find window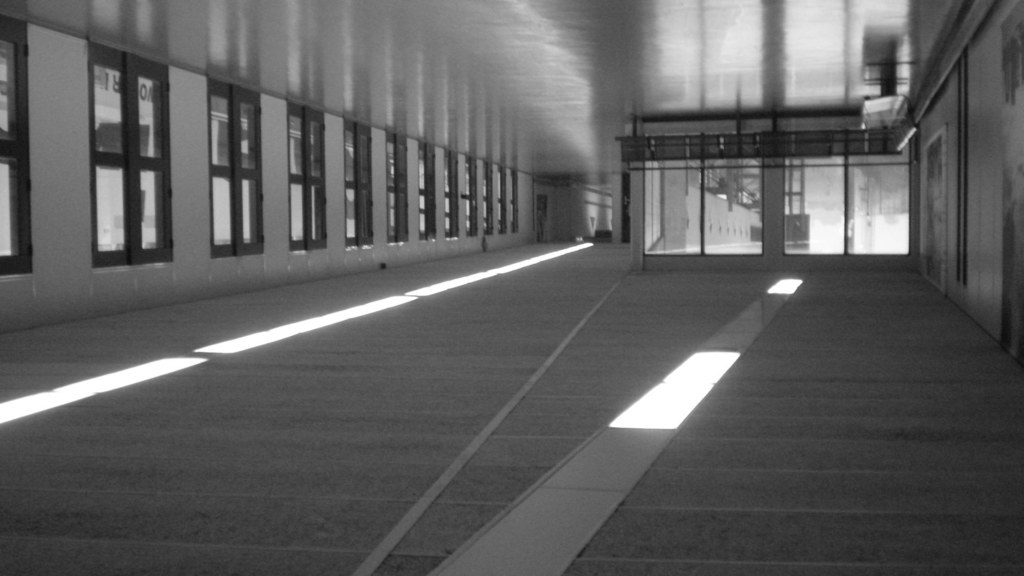
(x1=210, y1=75, x2=269, y2=256)
